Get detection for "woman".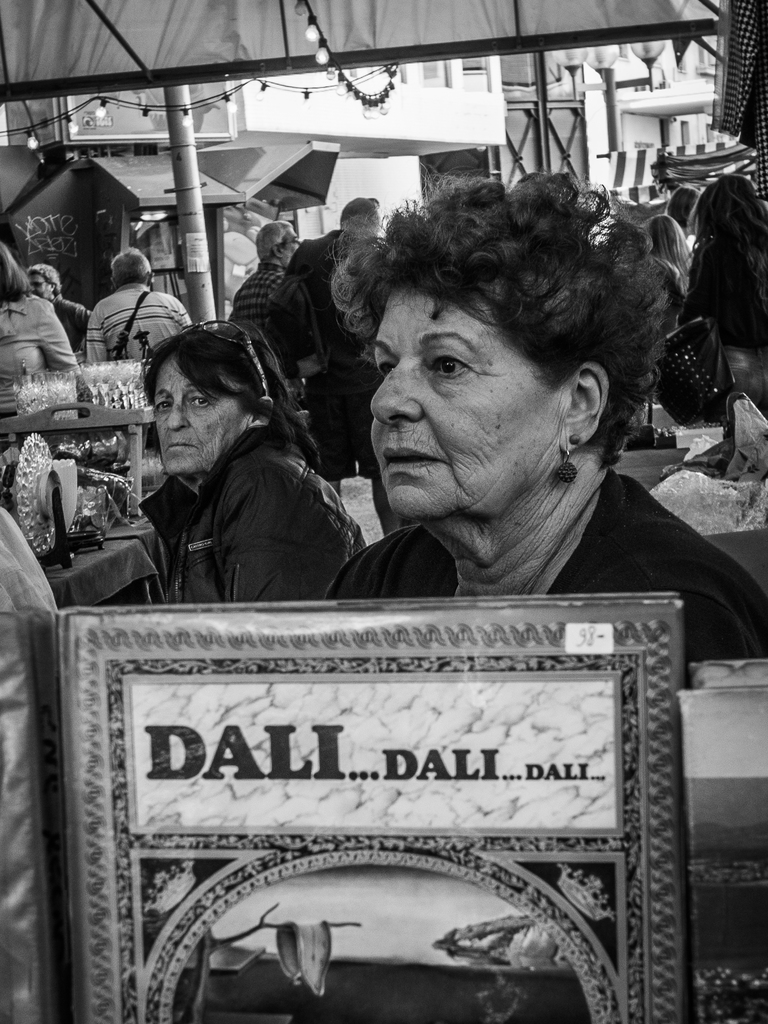
Detection: [321,158,767,662].
